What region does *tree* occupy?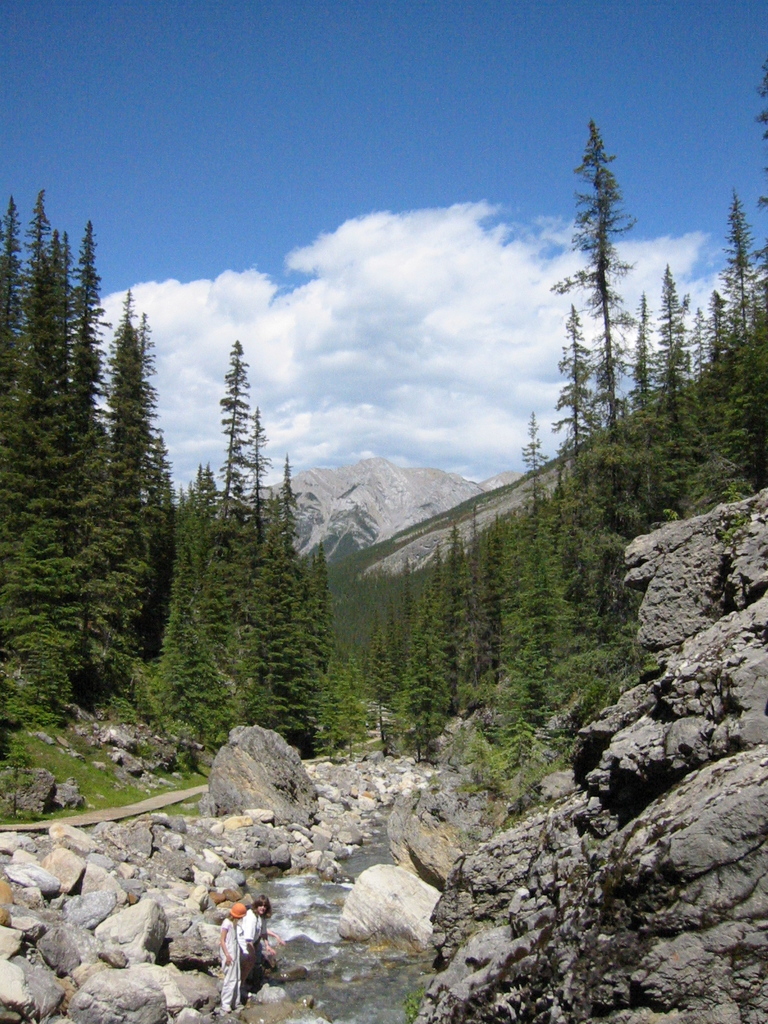
pyautogui.locateOnScreen(234, 414, 274, 566).
